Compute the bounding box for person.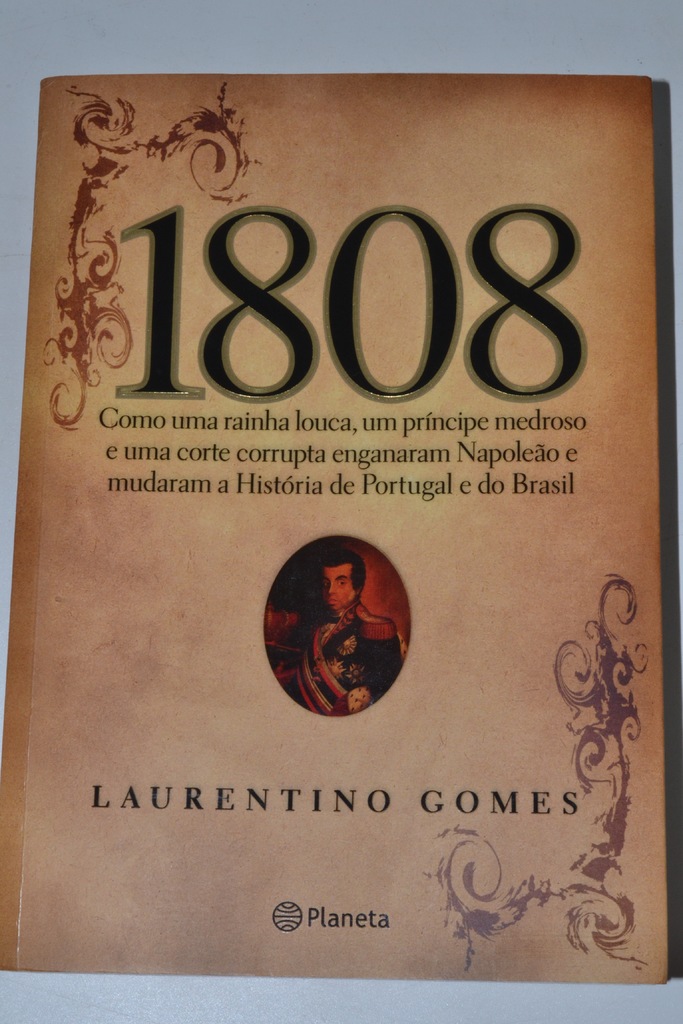
268/537/413/732.
